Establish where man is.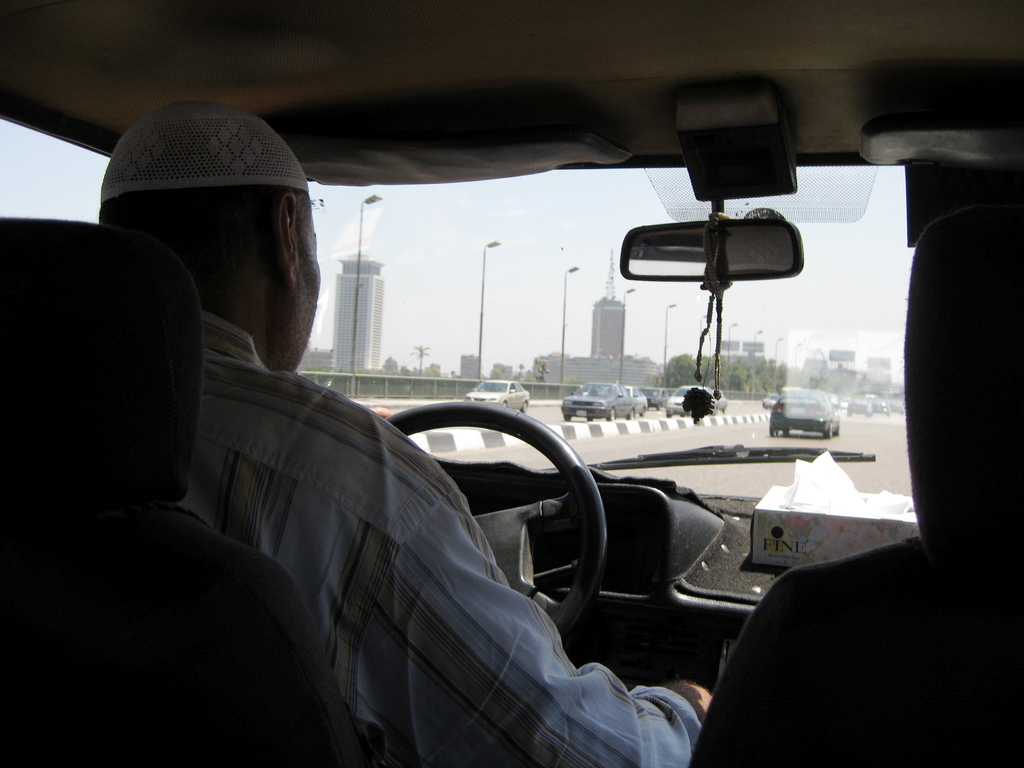
Established at x1=102, y1=169, x2=796, y2=760.
